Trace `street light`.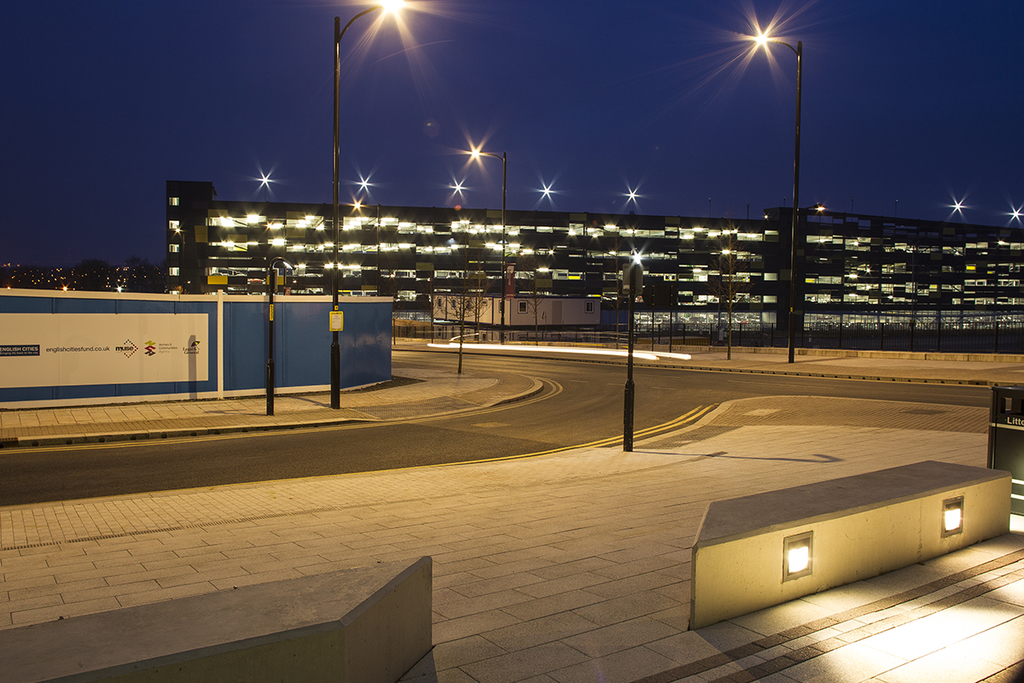
Traced to crop(465, 144, 509, 344).
